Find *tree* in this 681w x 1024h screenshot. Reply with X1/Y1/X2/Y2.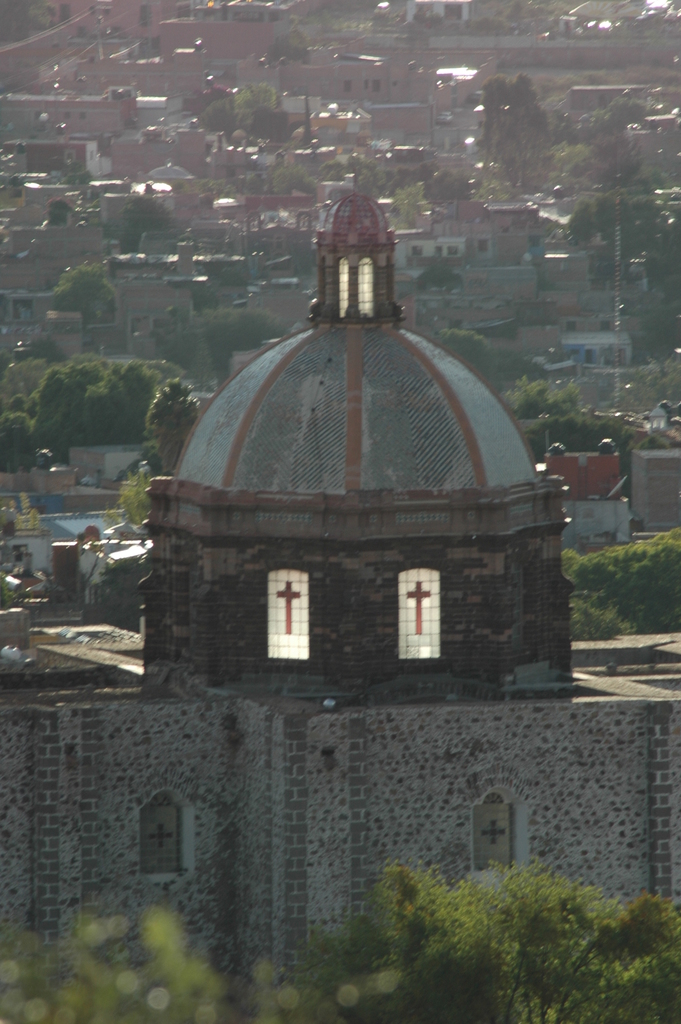
198/81/290/140.
